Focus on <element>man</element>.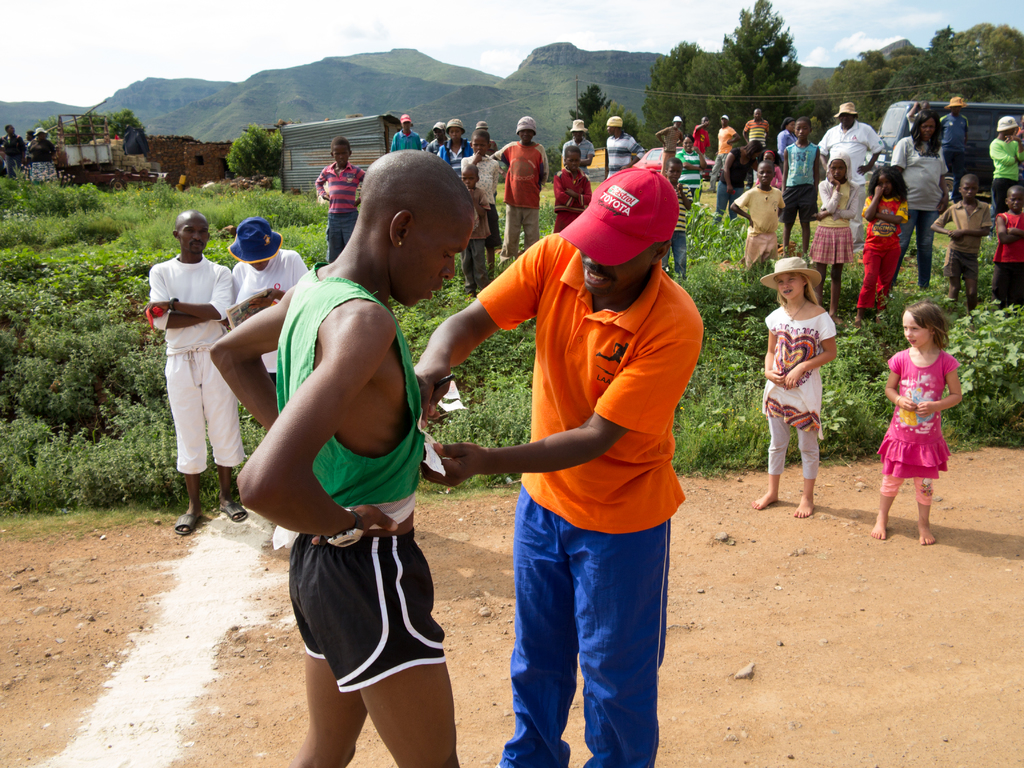
Focused at rect(817, 100, 898, 239).
